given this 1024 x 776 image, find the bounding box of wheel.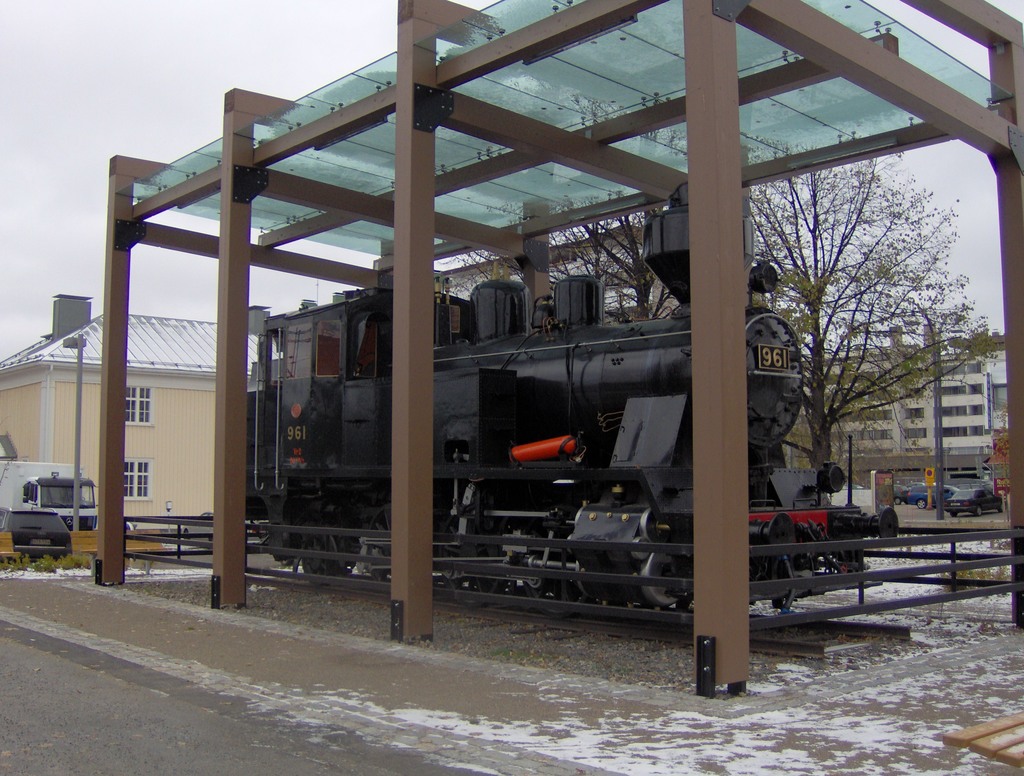
{"x1": 970, "y1": 504, "x2": 982, "y2": 517}.
